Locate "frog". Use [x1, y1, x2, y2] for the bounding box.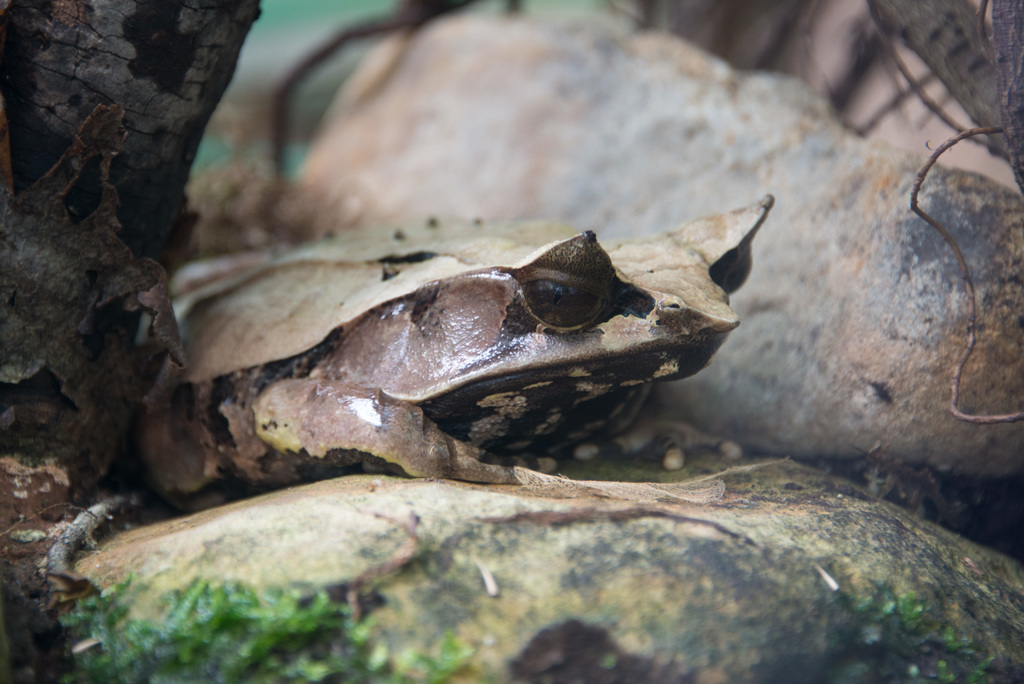
[144, 191, 774, 485].
